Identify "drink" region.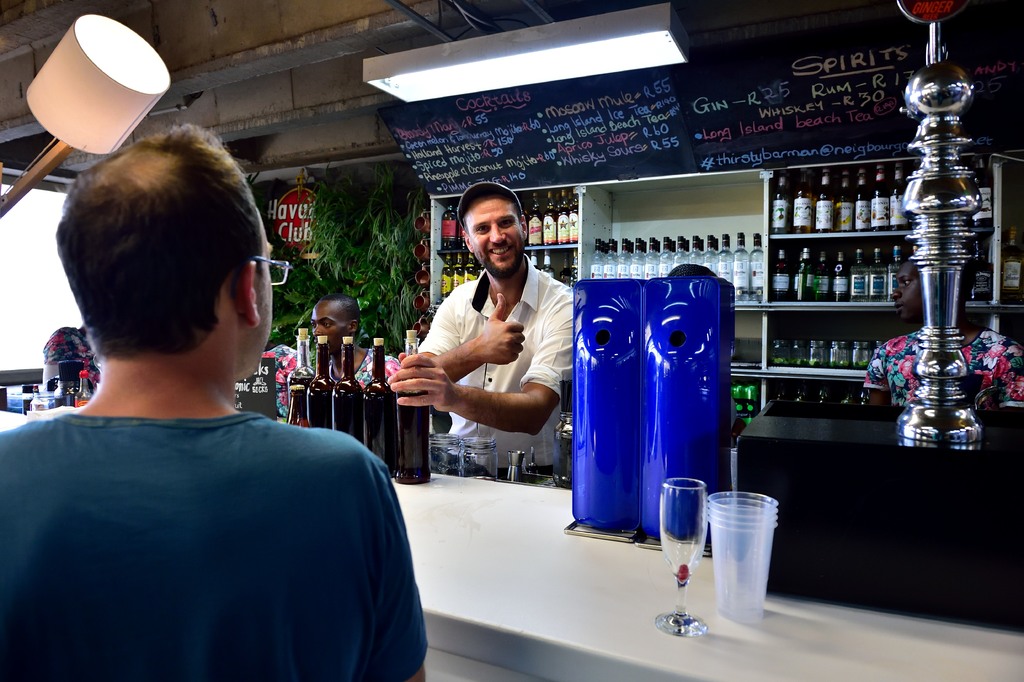
Region: x1=393, y1=325, x2=430, y2=485.
